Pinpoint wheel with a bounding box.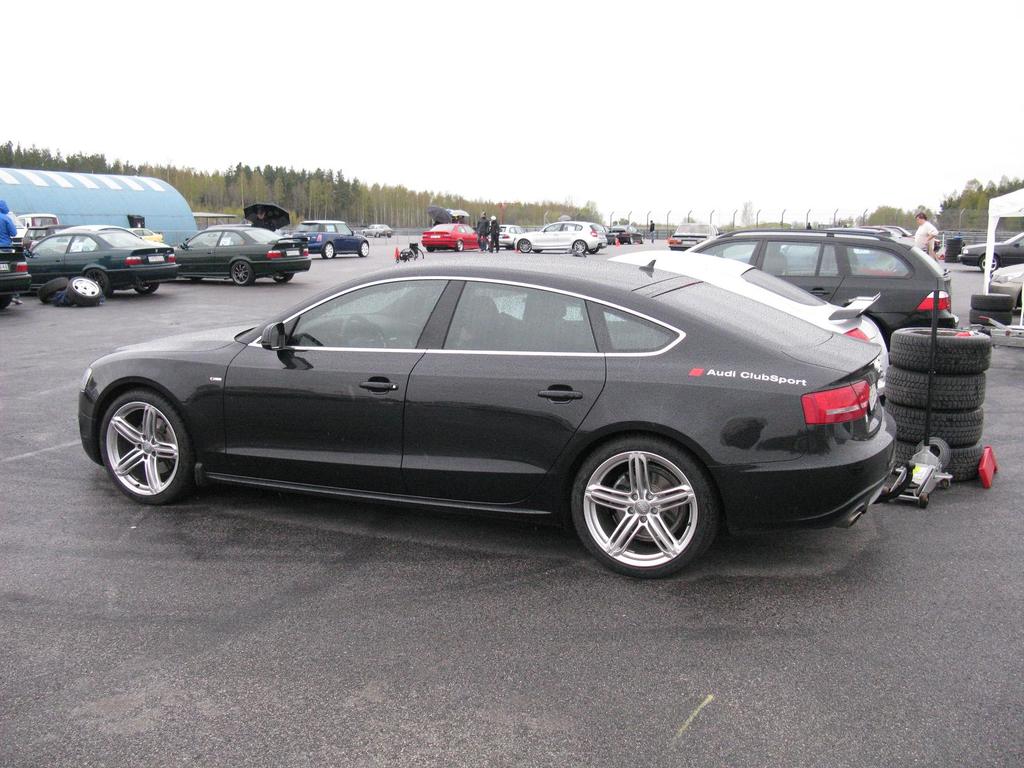
bbox=[360, 230, 367, 236].
